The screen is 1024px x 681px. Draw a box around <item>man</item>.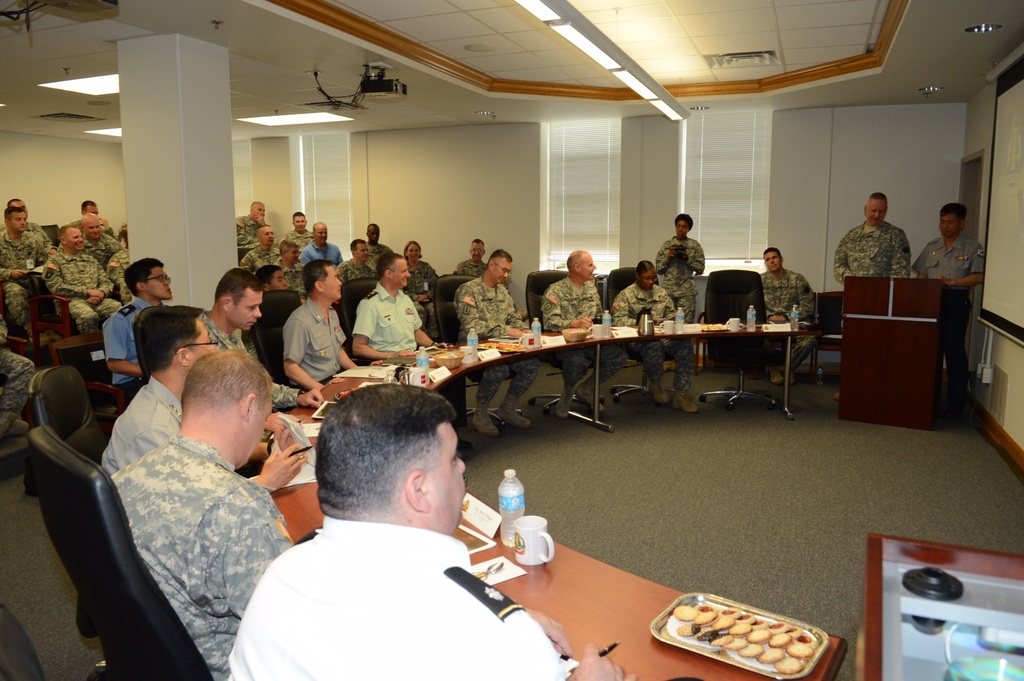
(0,206,66,339).
